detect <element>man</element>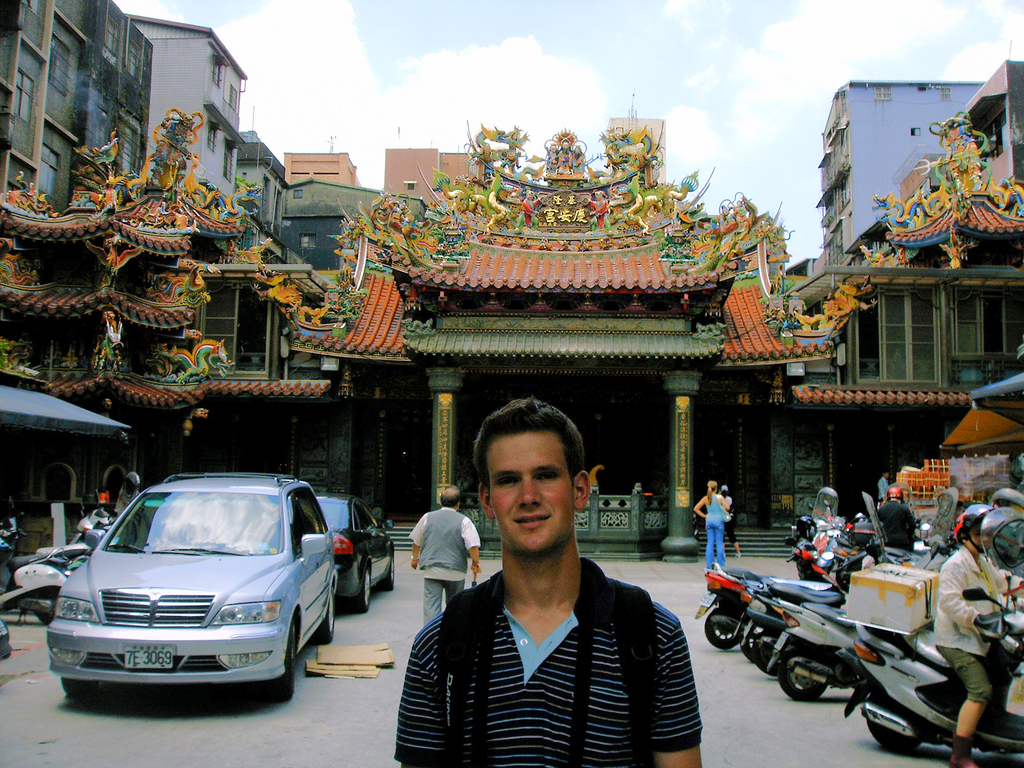
bbox=[401, 476, 487, 631]
